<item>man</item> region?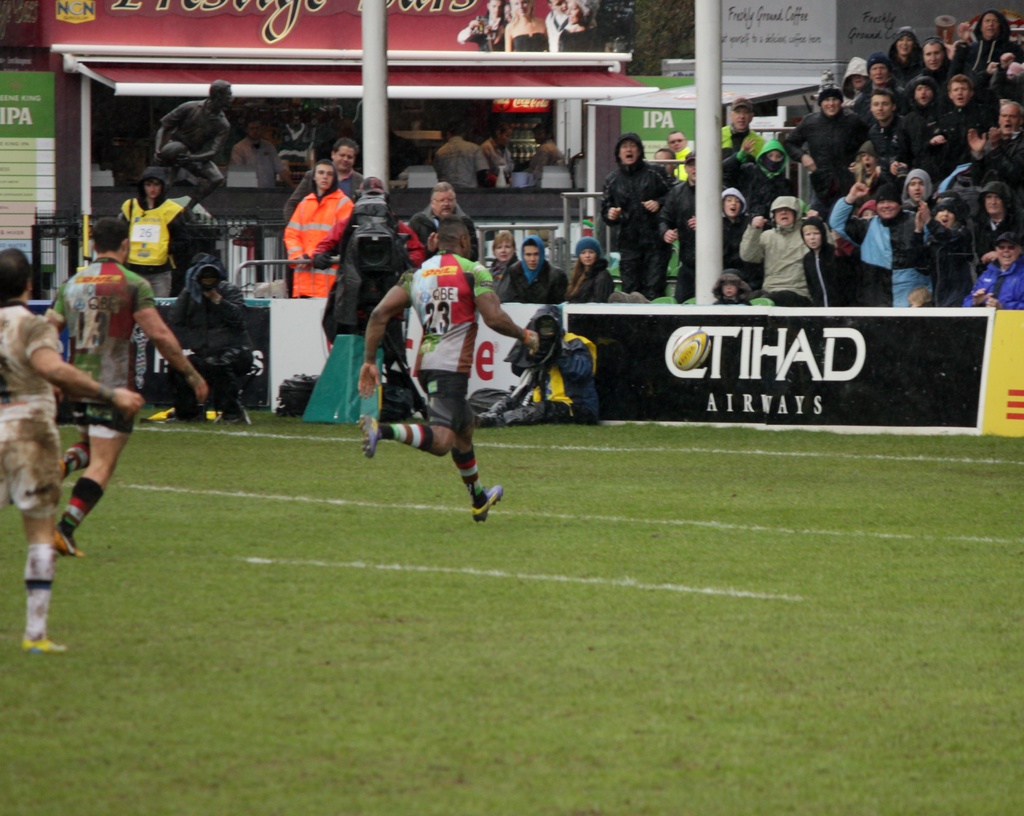
rect(296, 177, 438, 431)
